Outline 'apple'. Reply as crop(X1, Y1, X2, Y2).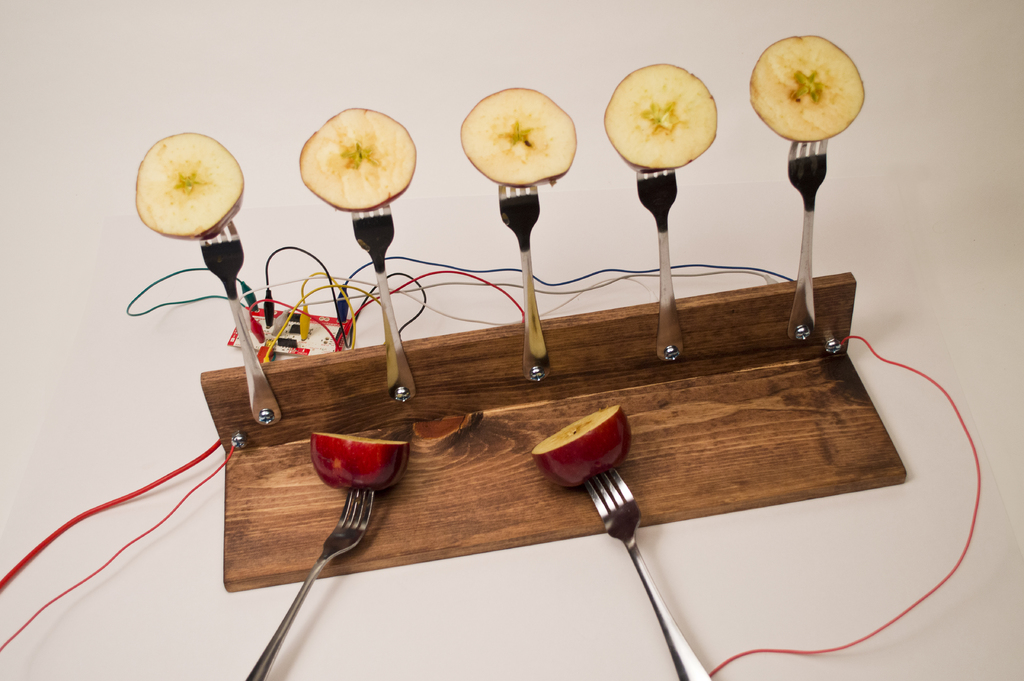
crop(751, 37, 867, 144).
